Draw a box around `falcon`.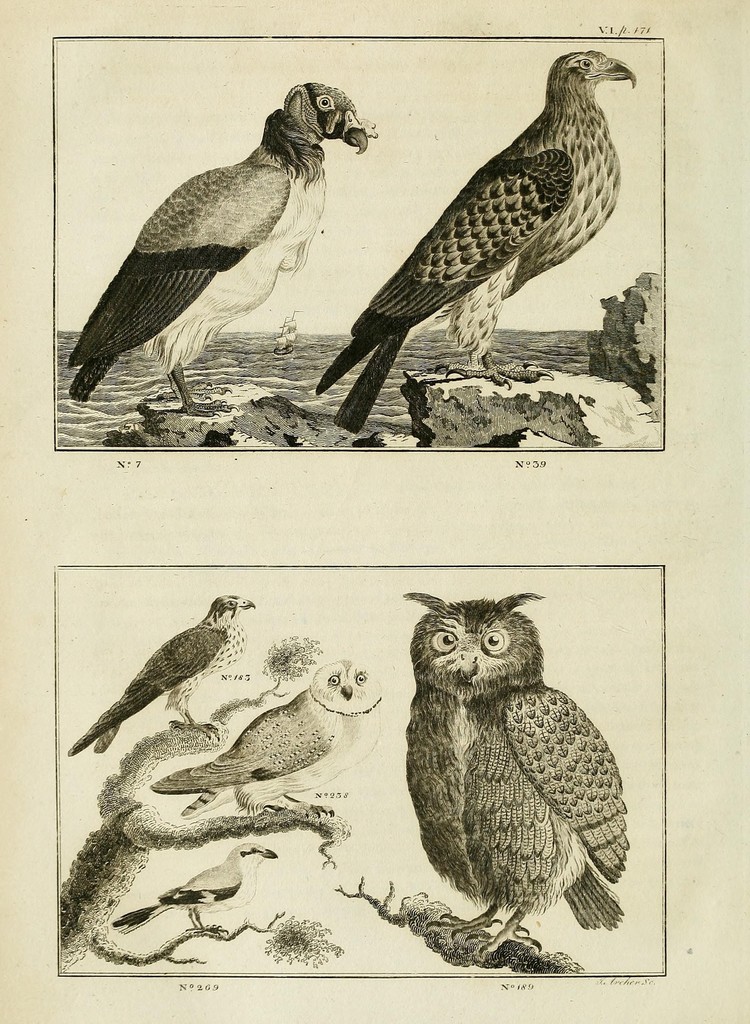
detection(405, 595, 631, 957).
